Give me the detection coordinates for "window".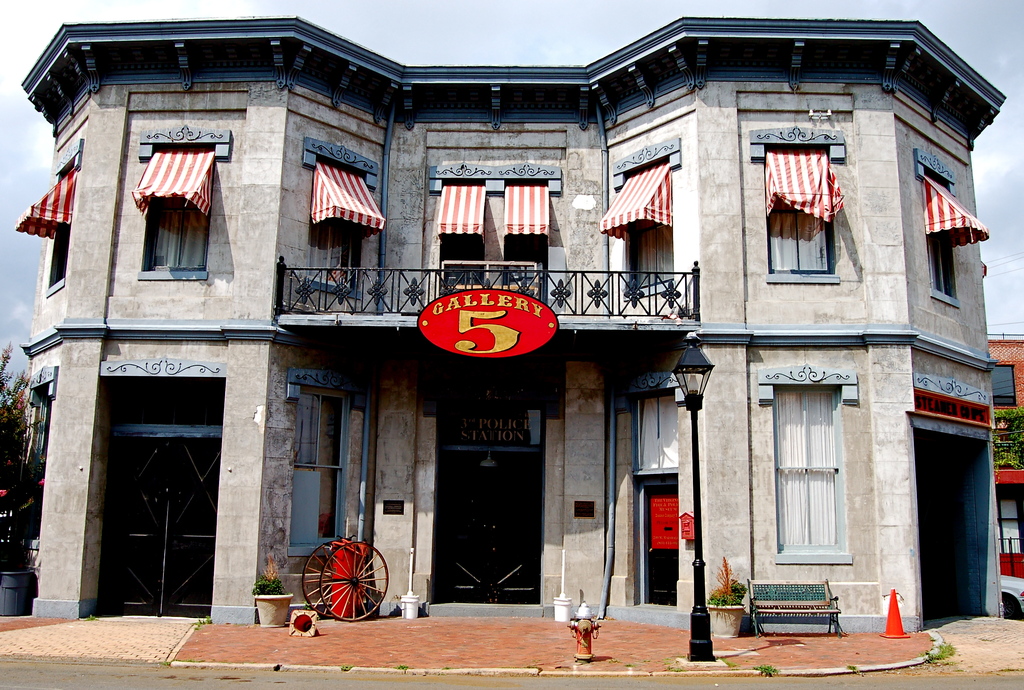
x1=140 y1=148 x2=218 y2=272.
